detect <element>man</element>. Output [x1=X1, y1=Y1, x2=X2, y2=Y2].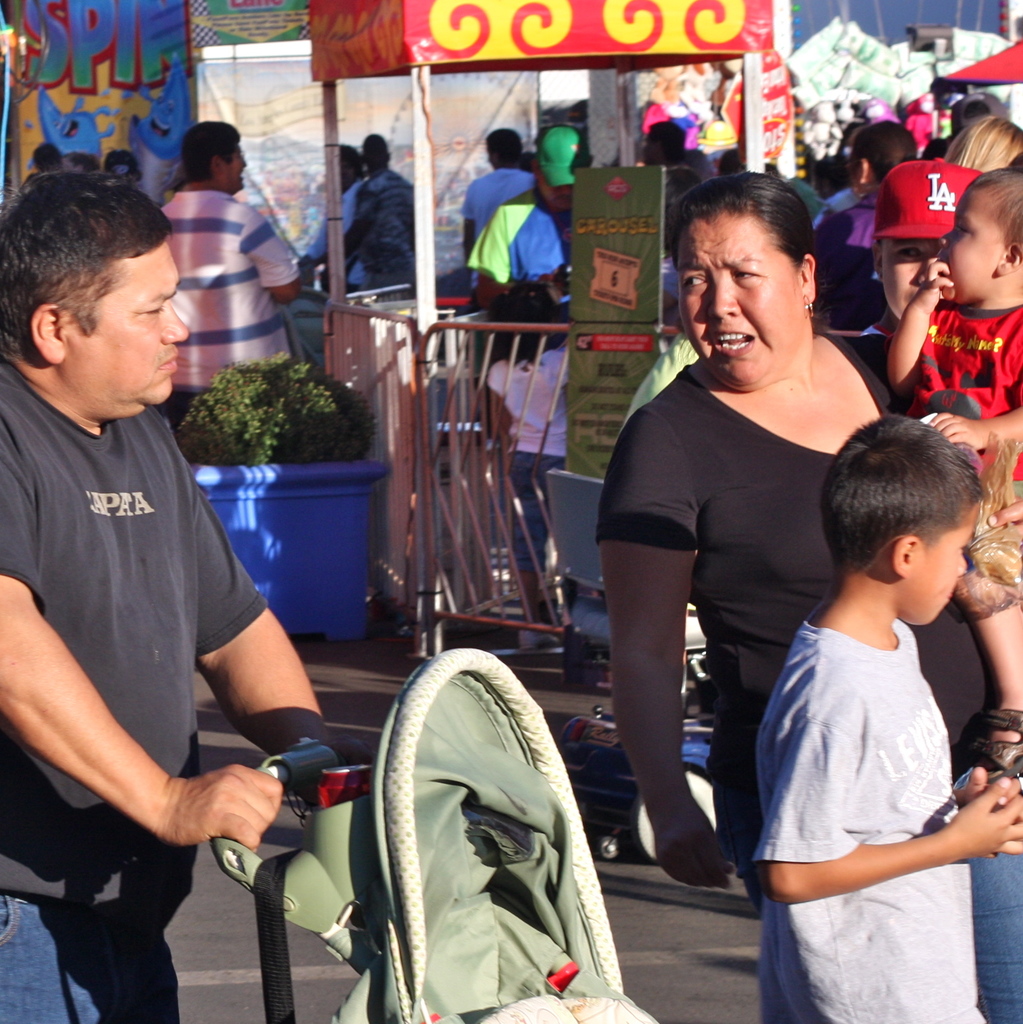
[x1=142, y1=118, x2=303, y2=435].
